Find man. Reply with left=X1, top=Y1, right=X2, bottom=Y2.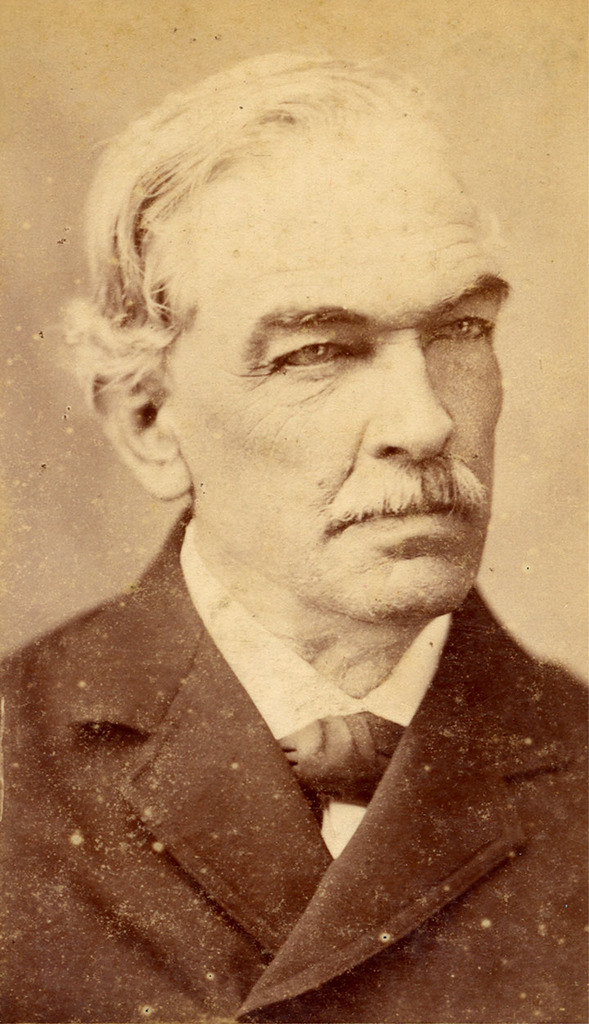
left=6, top=172, right=569, bottom=1004.
